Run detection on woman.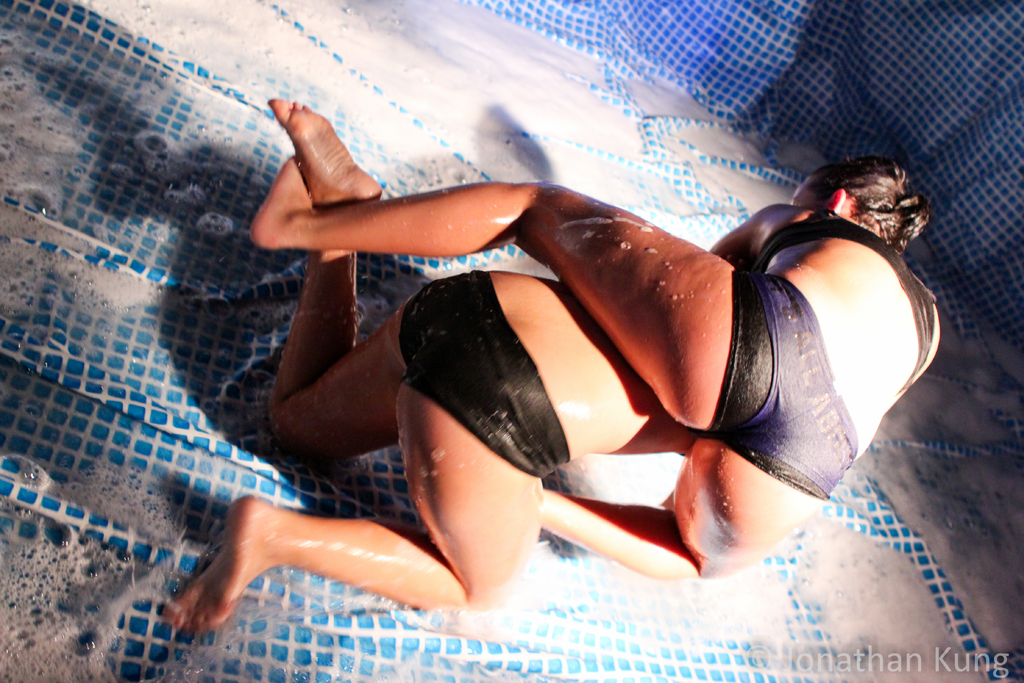
Result: box(249, 154, 942, 578).
